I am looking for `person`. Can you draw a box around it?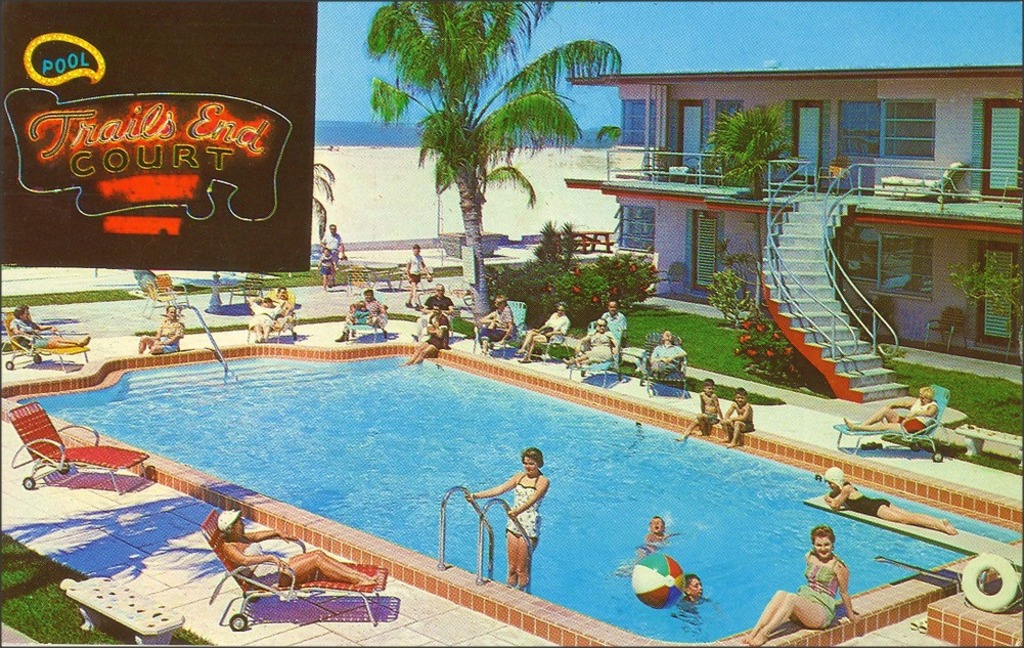
Sure, the bounding box is bbox=[318, 223, 348, 286].
